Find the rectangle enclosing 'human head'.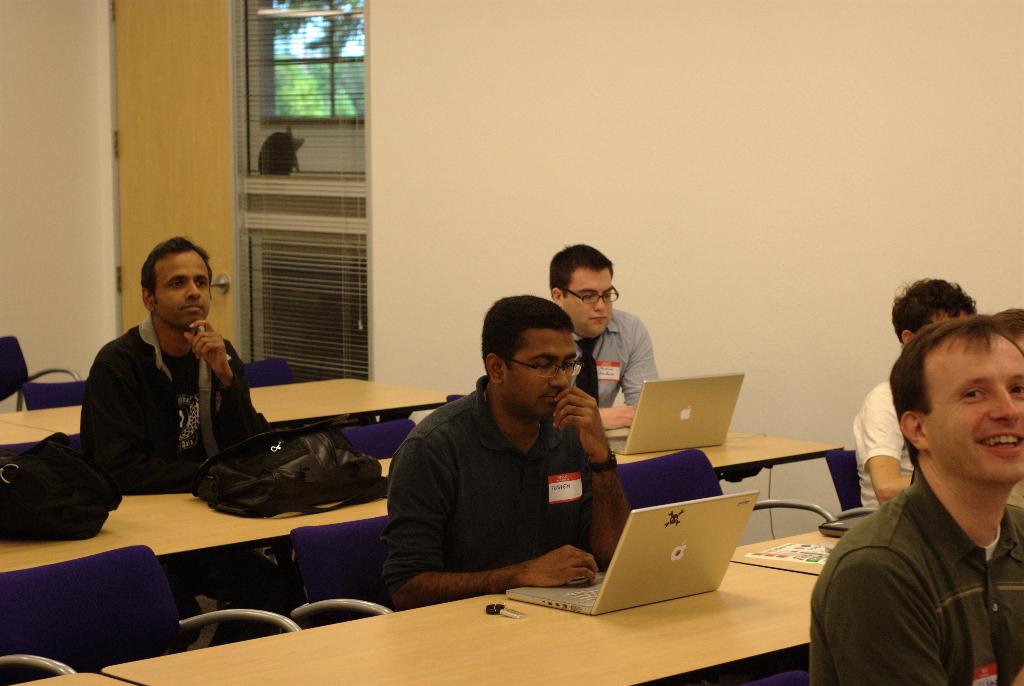
detection(886, 310, 1023, 484).
